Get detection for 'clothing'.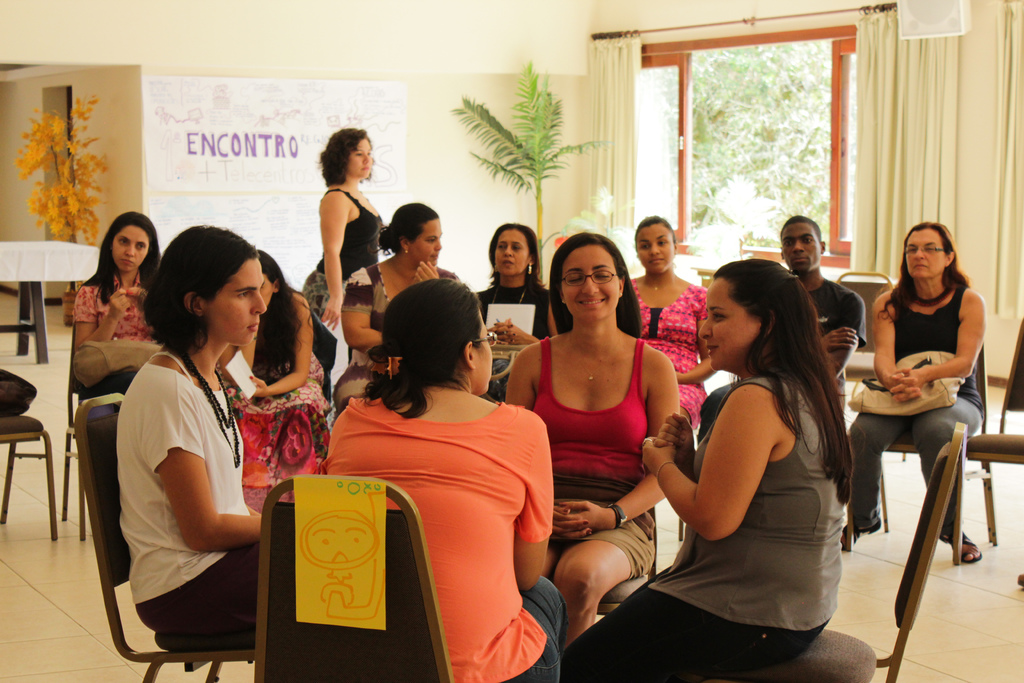
Detection: bbox=(317, 345, 556, 672).
